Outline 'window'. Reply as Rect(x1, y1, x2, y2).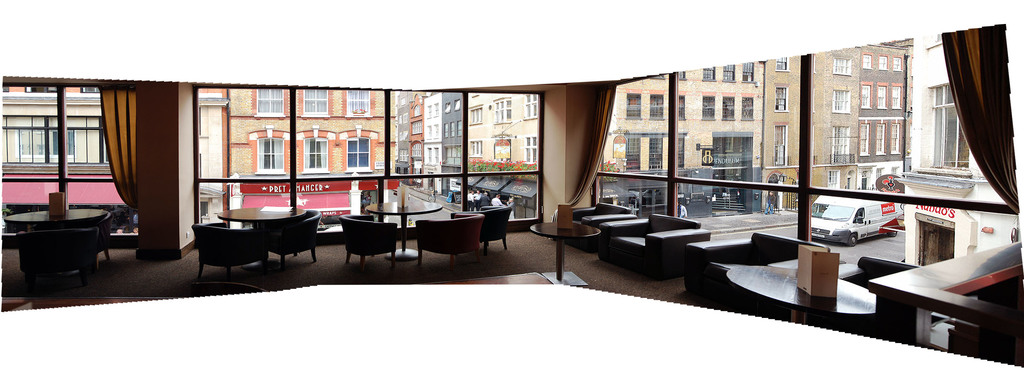
Rect(774, 86, 791, 110).
